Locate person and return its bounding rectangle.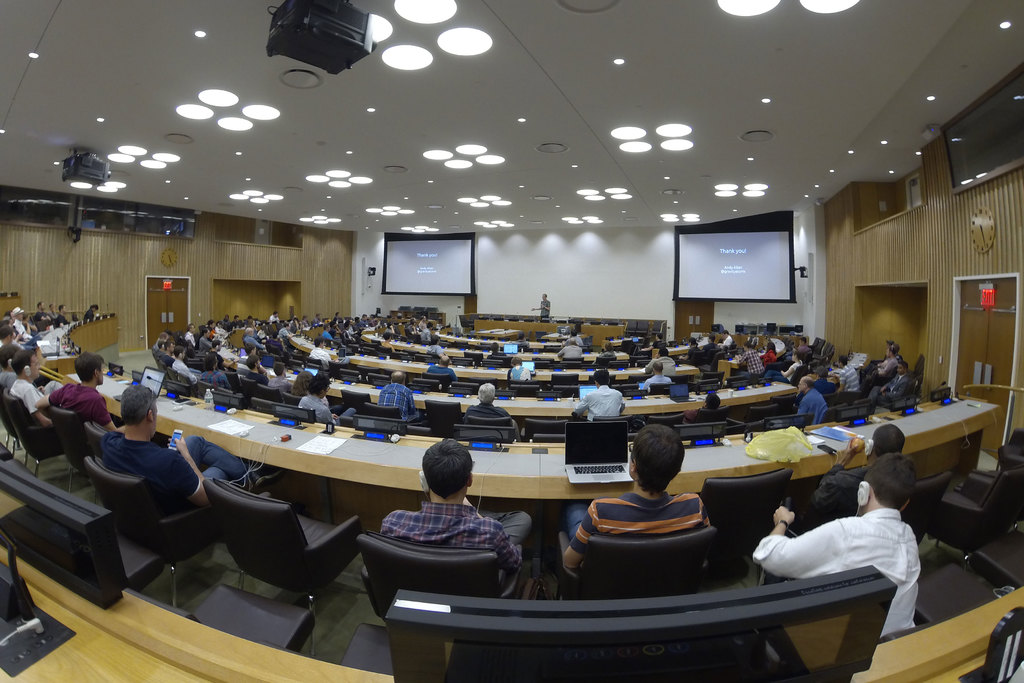
box=[333, 313, 344, 324].
